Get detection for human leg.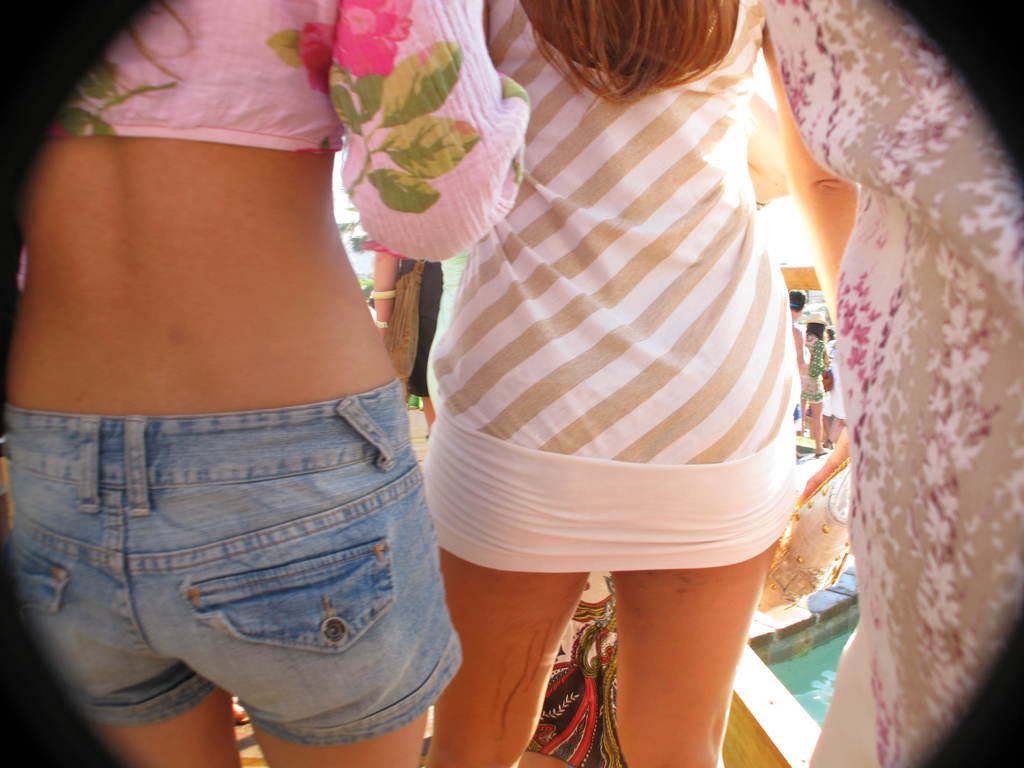
Detection: Rect(425, 473, 797, 750).
